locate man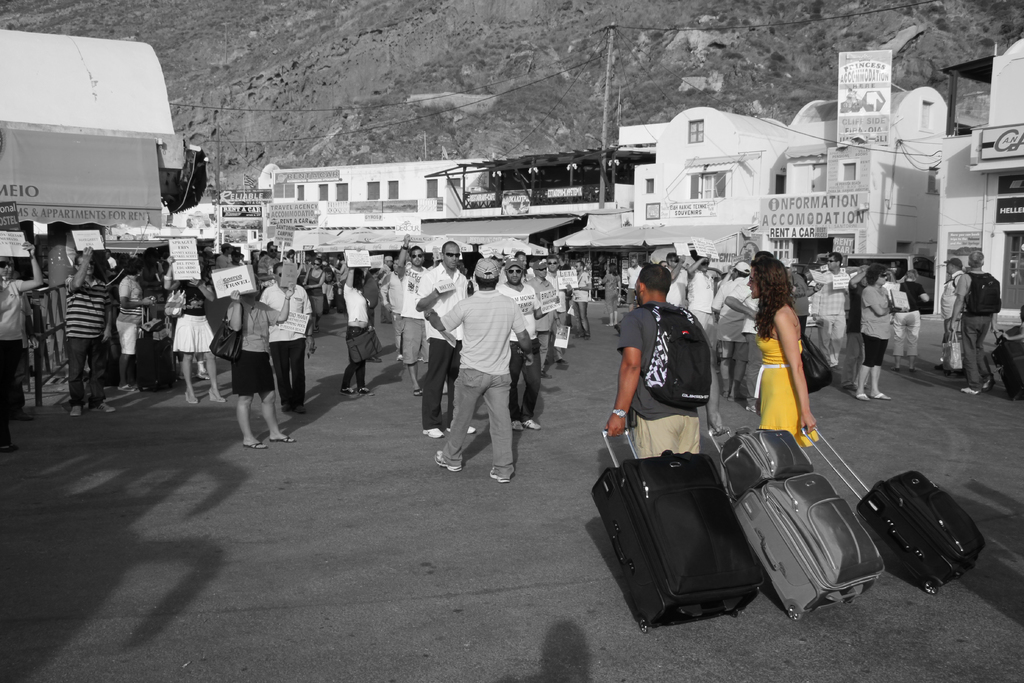
(605,264,712,457)
